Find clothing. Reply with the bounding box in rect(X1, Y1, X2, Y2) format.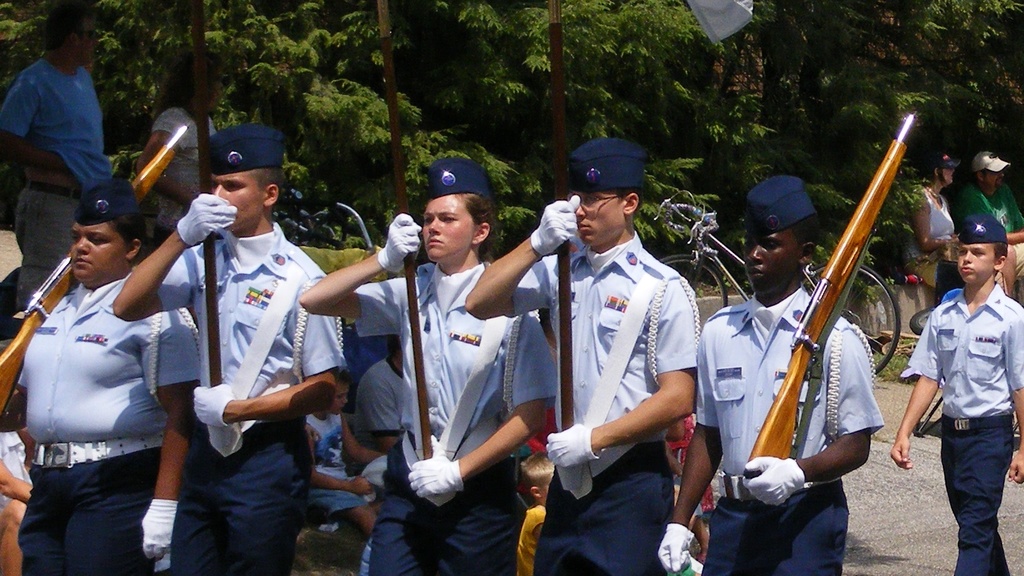
rect(538, 194, 707, 554).
